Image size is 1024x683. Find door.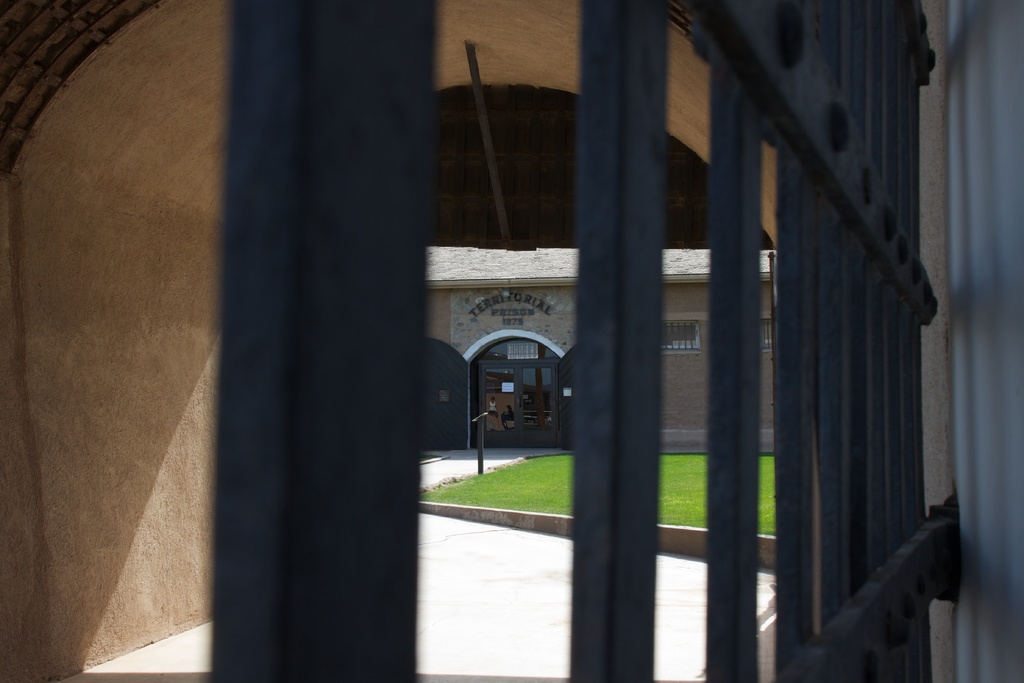
left=419, top=336, right=579, bottom=451.
